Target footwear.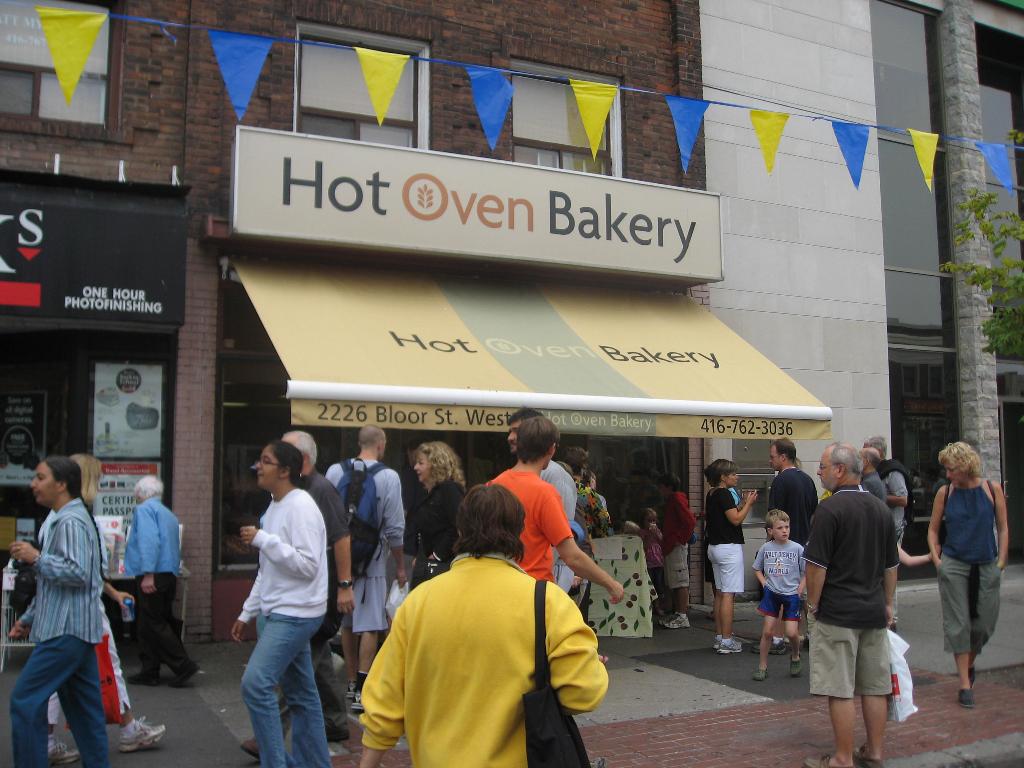
Target region: <region>344, 678, 357, 700</region>.
